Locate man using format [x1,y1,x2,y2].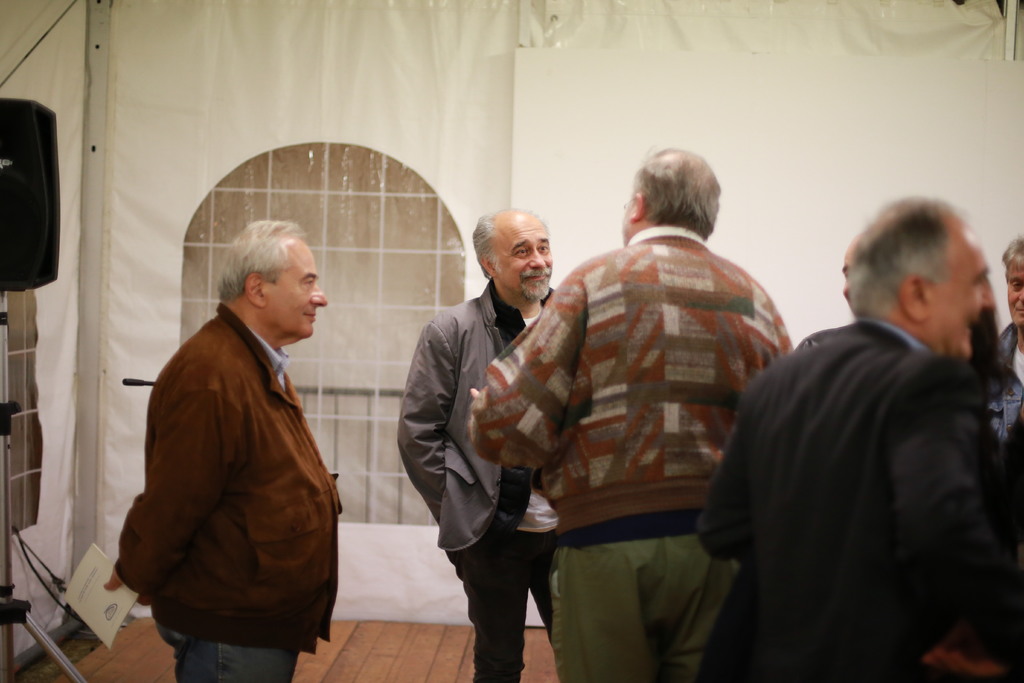
[399,210,557,682].
